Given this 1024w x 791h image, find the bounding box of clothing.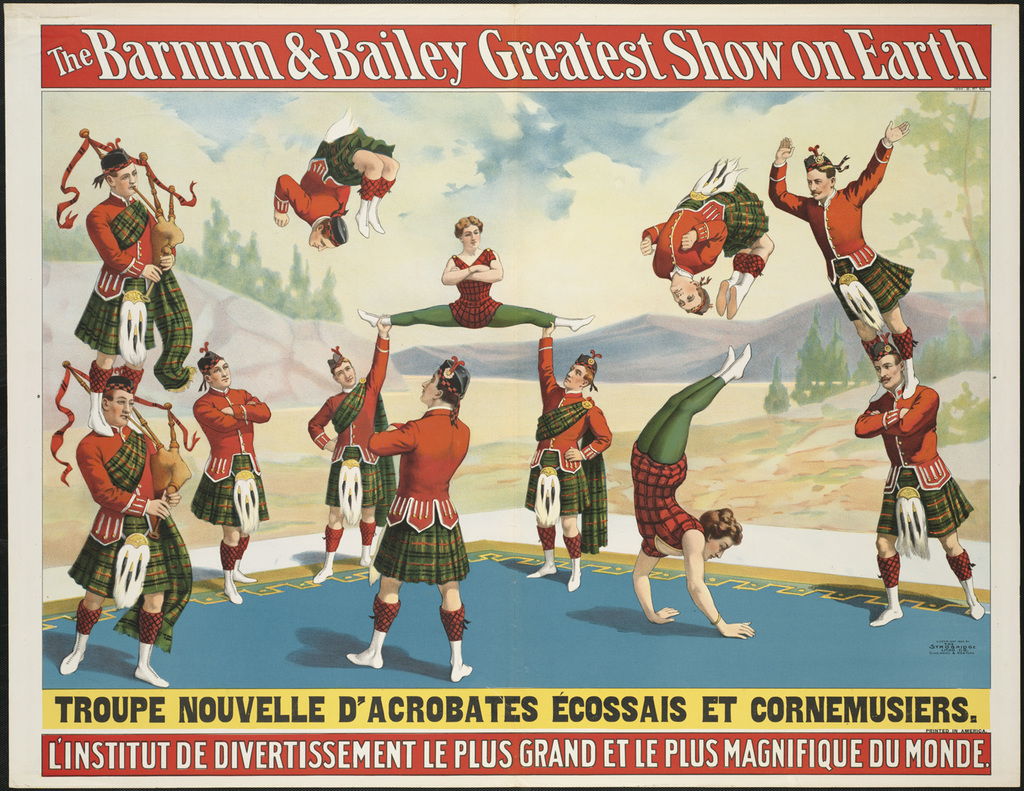
region(627, 369, 728, 560).
